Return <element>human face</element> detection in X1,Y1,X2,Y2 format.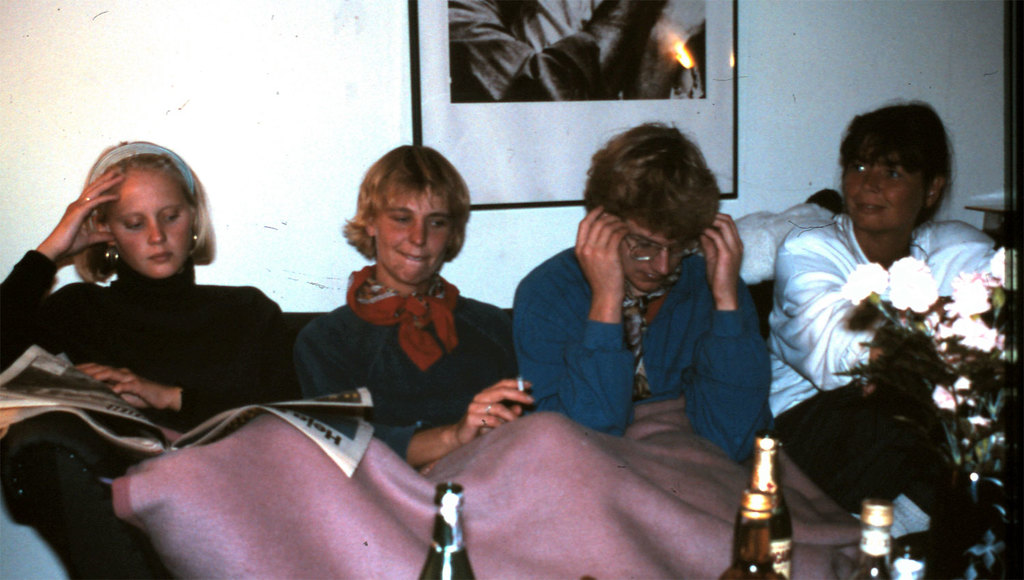
842,147,924,229.
